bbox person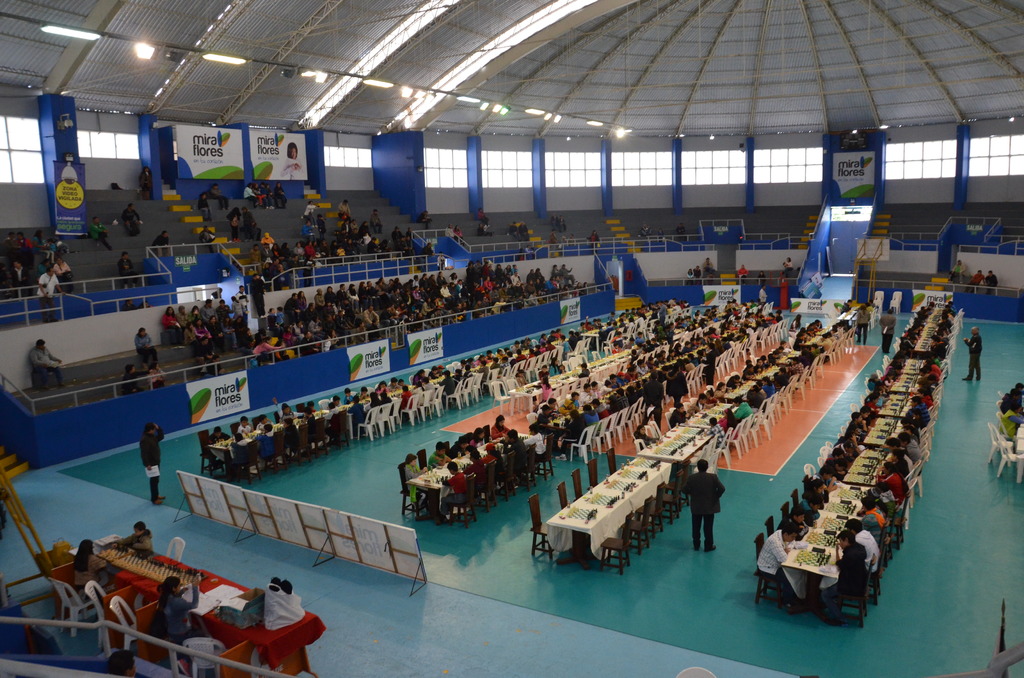
[186, 306, 201, 321]
